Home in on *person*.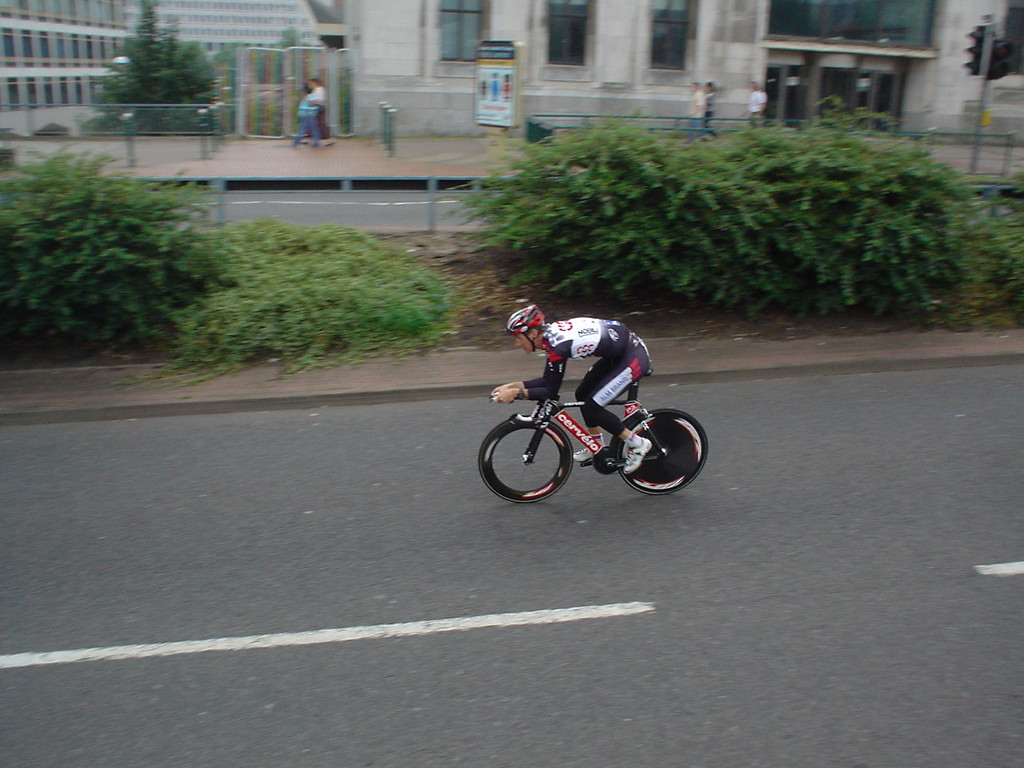
Homed in at (x1=297, y1=77, x2=333, y2=142).
